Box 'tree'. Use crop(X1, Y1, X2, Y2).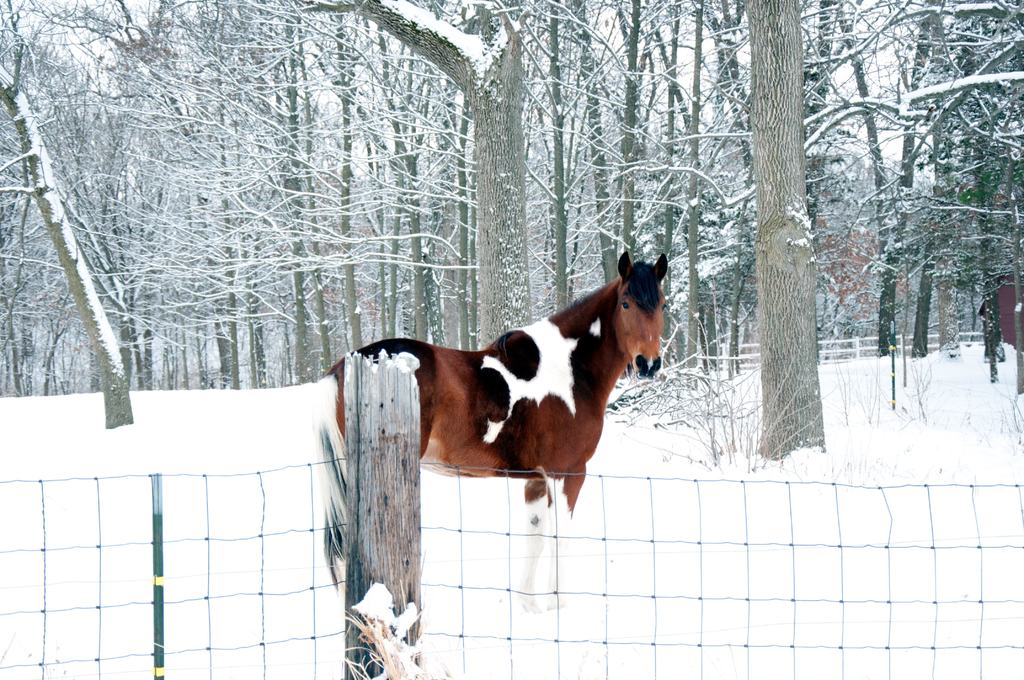
crop(41, 0, 289, 381).
